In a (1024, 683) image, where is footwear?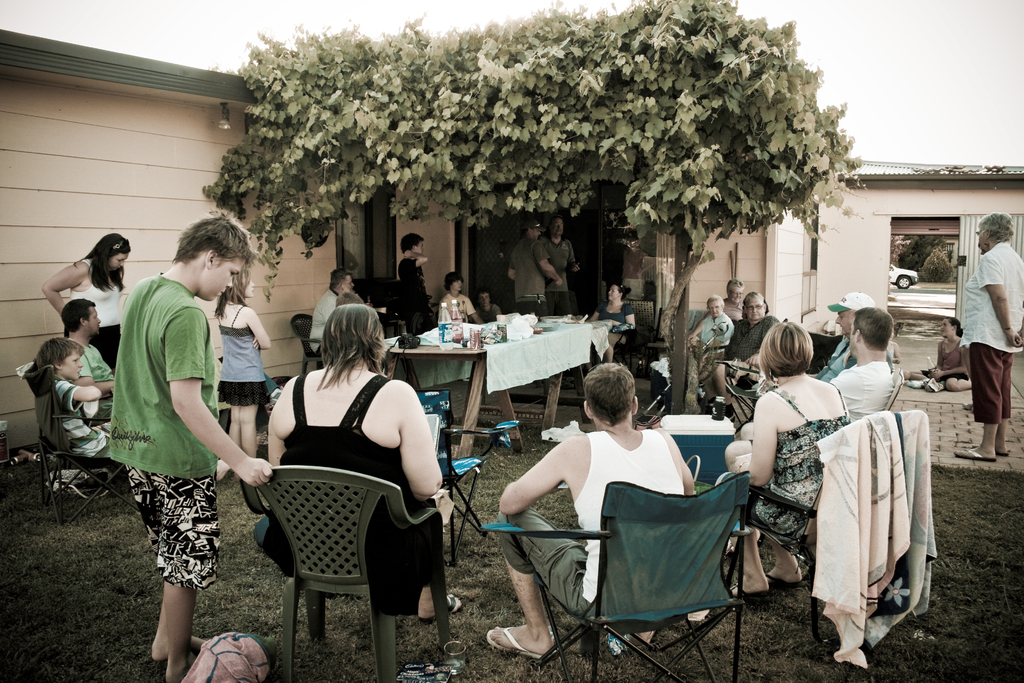
region(413, 588, 466, 620).
